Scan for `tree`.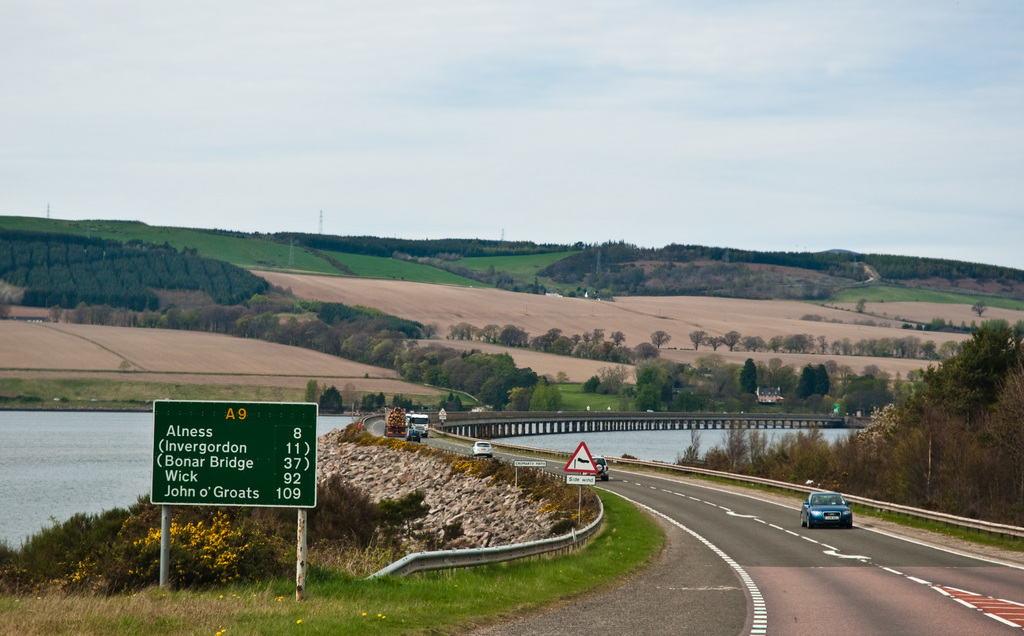
Scan result: [left=0, top=297, right=12, bottom=319].
